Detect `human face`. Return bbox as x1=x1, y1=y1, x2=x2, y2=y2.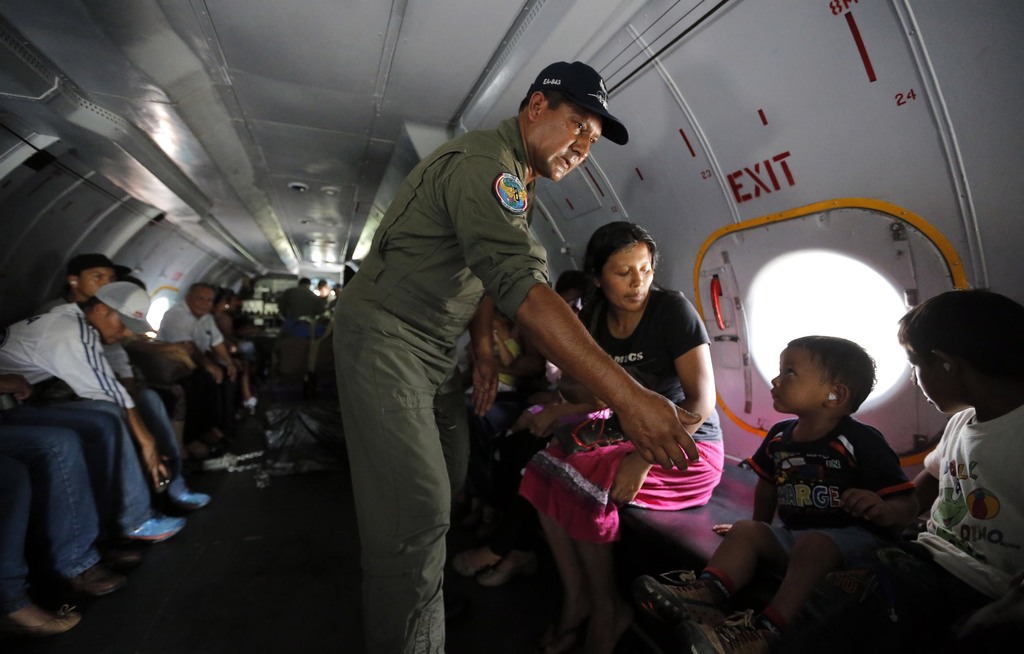
x1=192, y1=291, x2=214, y2=317.
